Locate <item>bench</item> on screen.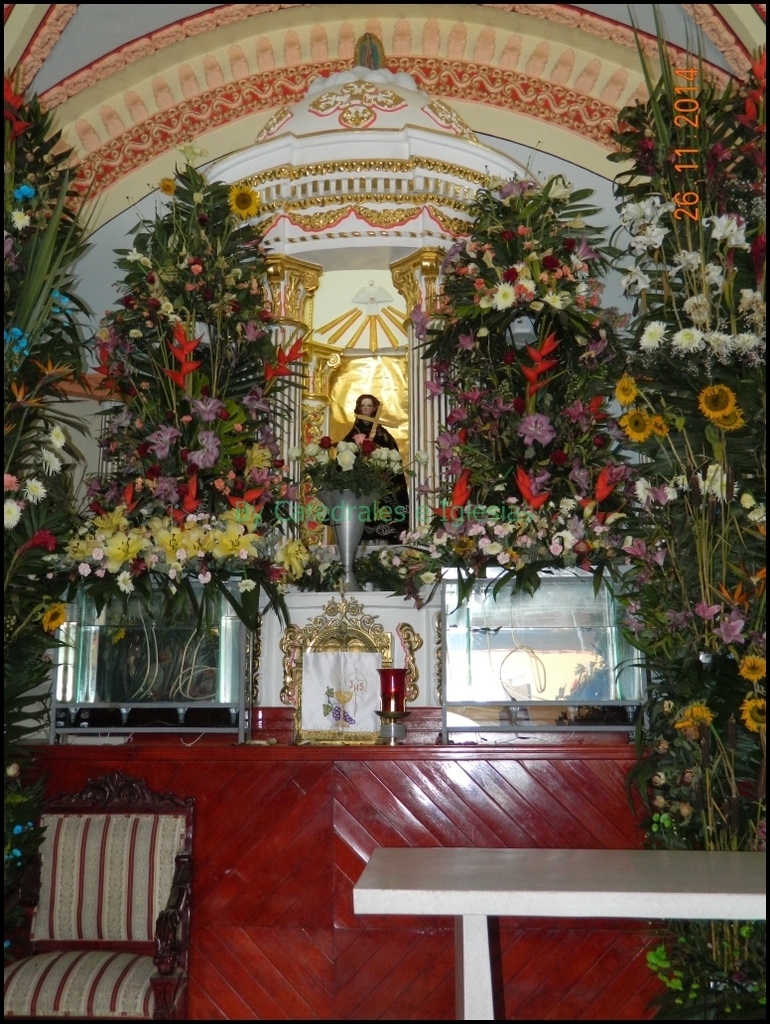
On screen at region(335, 825, 734, 1020).
